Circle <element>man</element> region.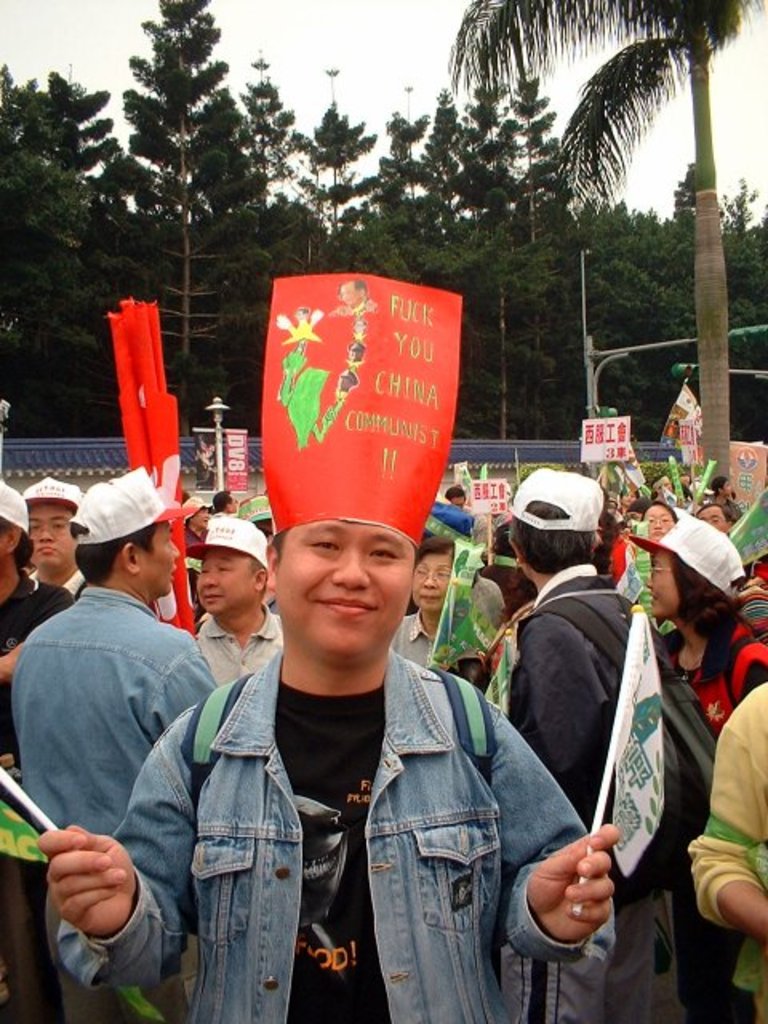
Region: select_region(293, 302, 310, 320).
